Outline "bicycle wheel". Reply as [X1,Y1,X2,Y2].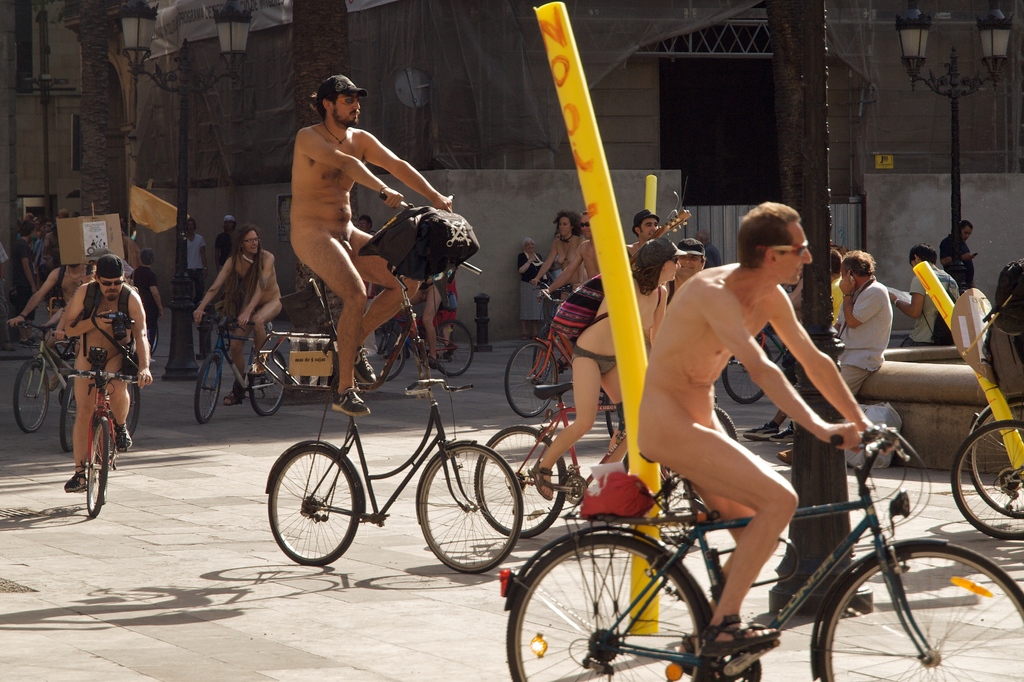
[968,391,1023,519].
